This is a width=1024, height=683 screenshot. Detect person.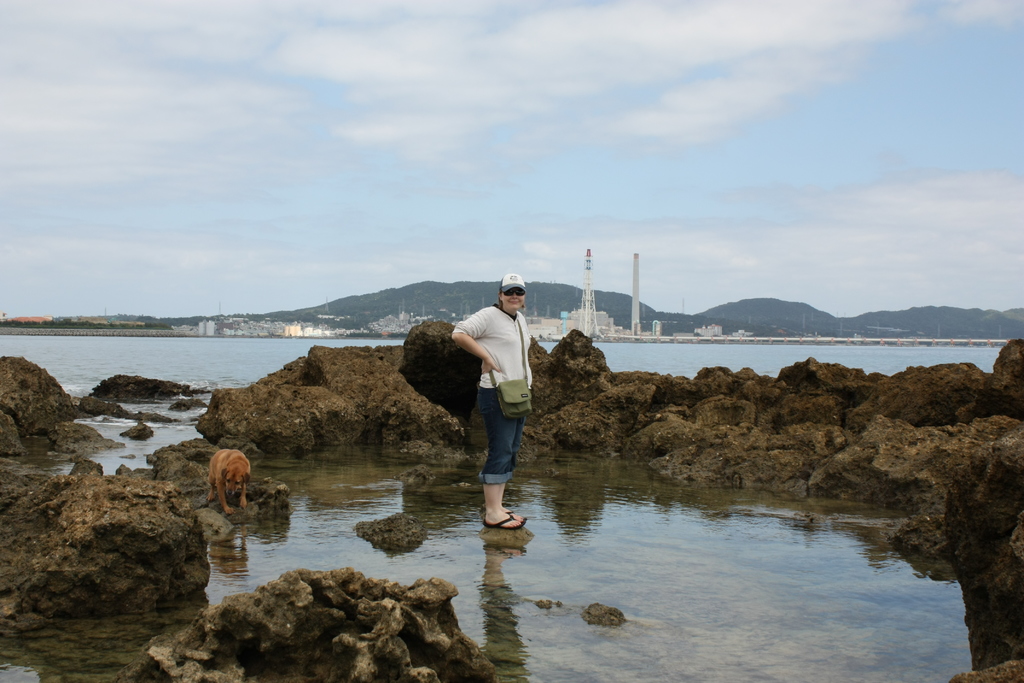
select_region(457, 268, 543, 534).
